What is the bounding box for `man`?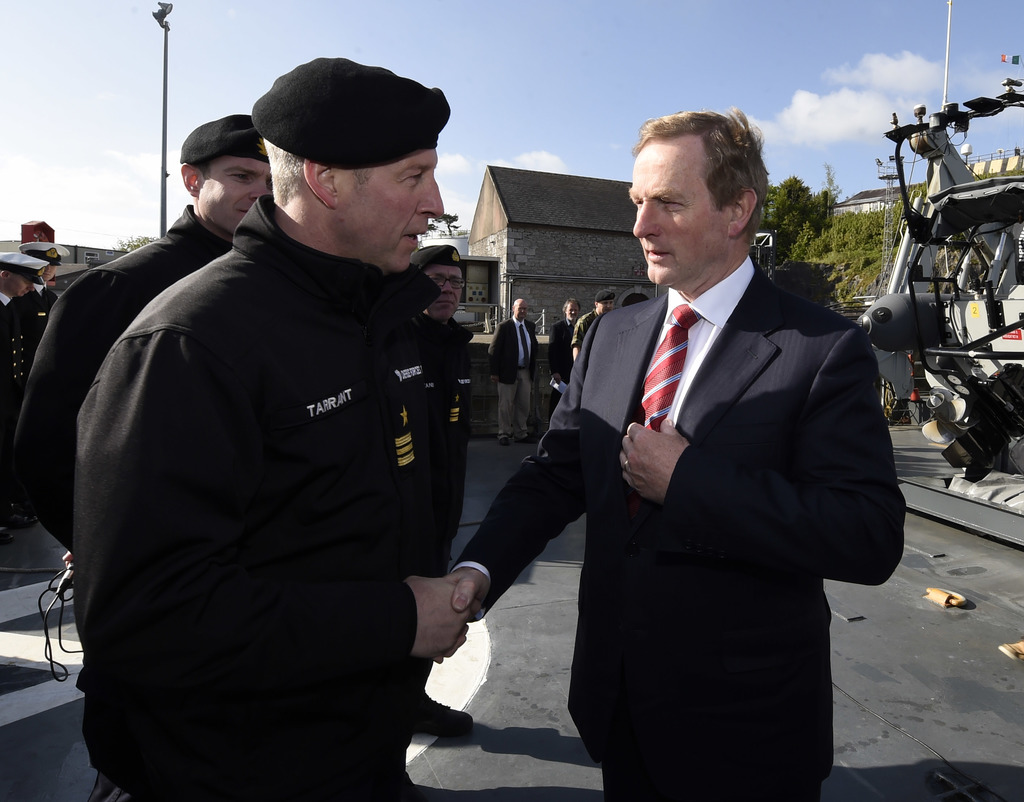
{"left": 68, "top": 55, "right": 482, "bottom": 801}.
